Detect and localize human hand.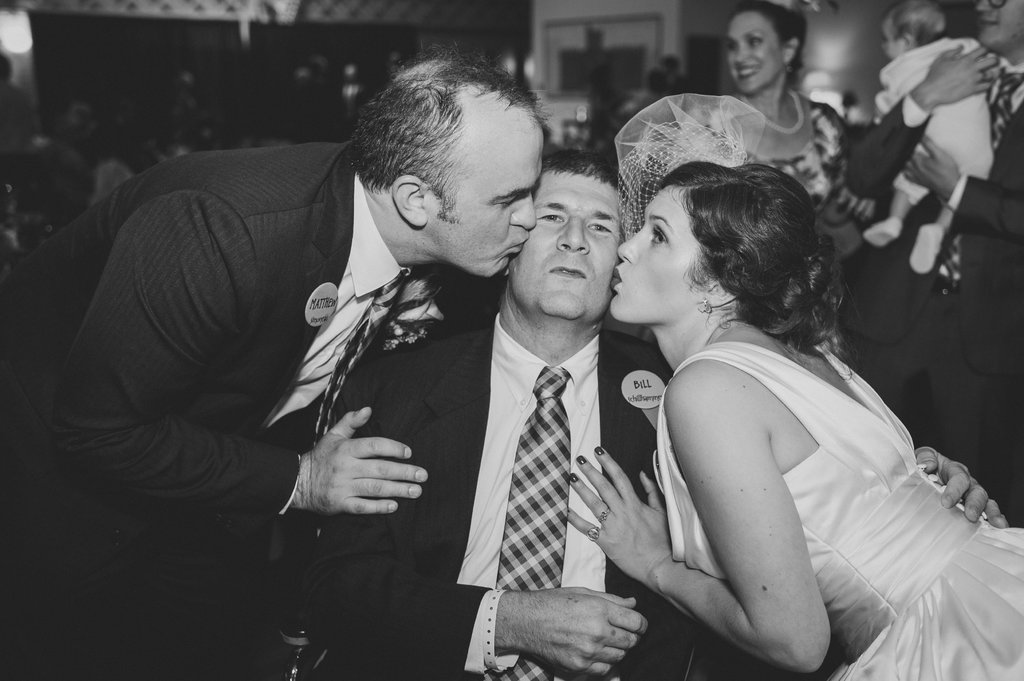
Localized at (left=499, top=584, right=652, bottom=680).
